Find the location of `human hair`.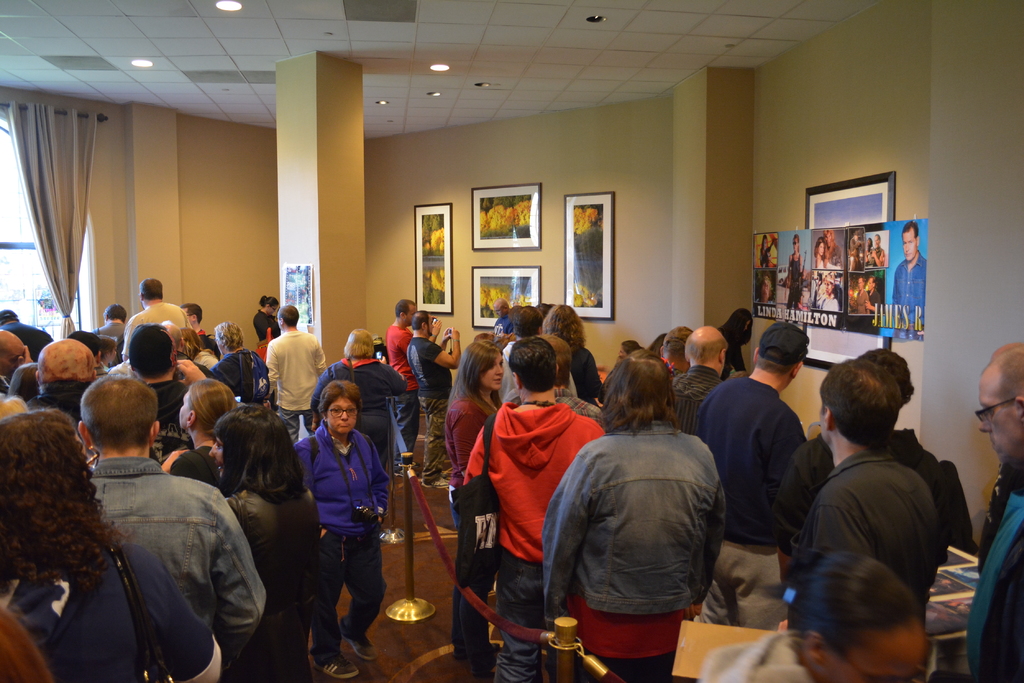
Location: 979/346/1023/409.
